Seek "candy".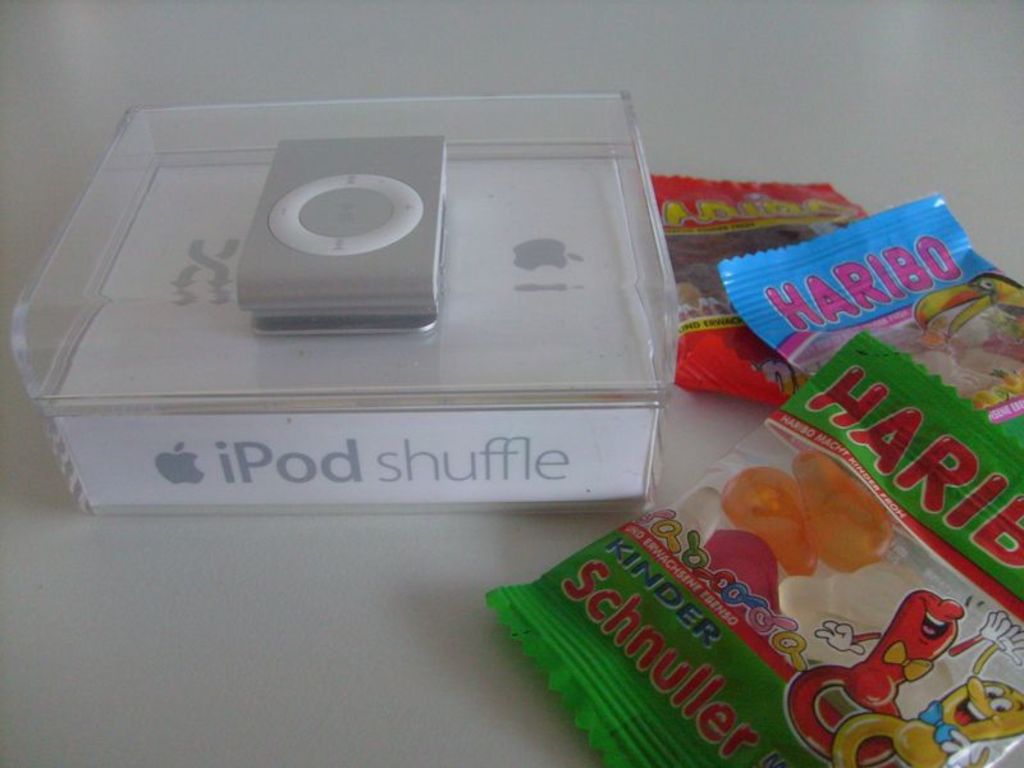
box=[797, 445, 905, 558].
